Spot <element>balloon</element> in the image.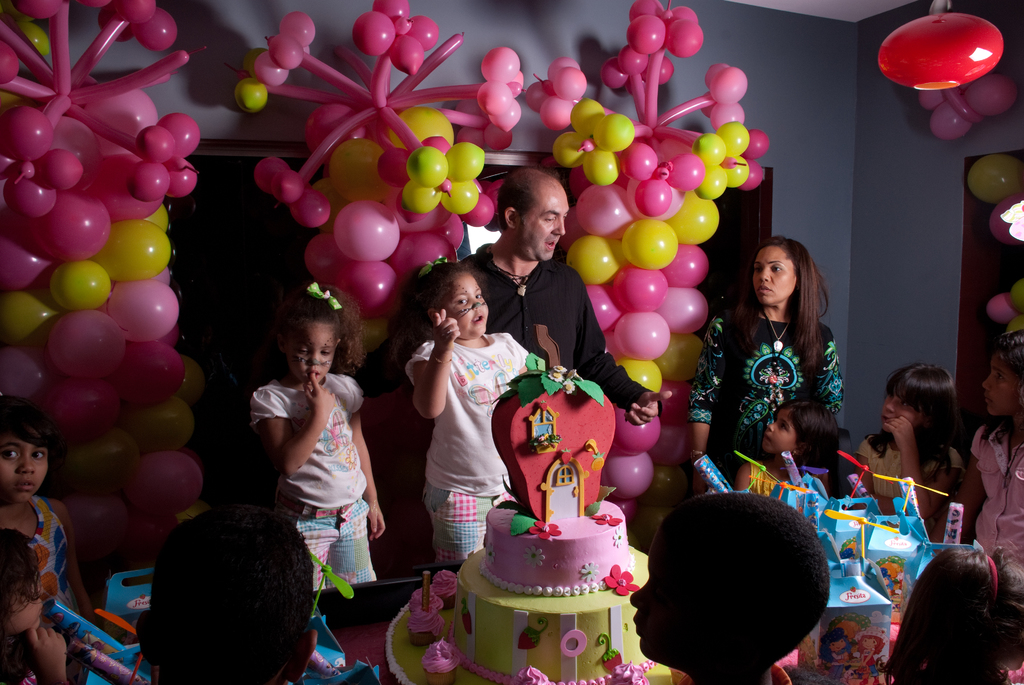
<element>balloon</element> found at 612,404,664,452.
